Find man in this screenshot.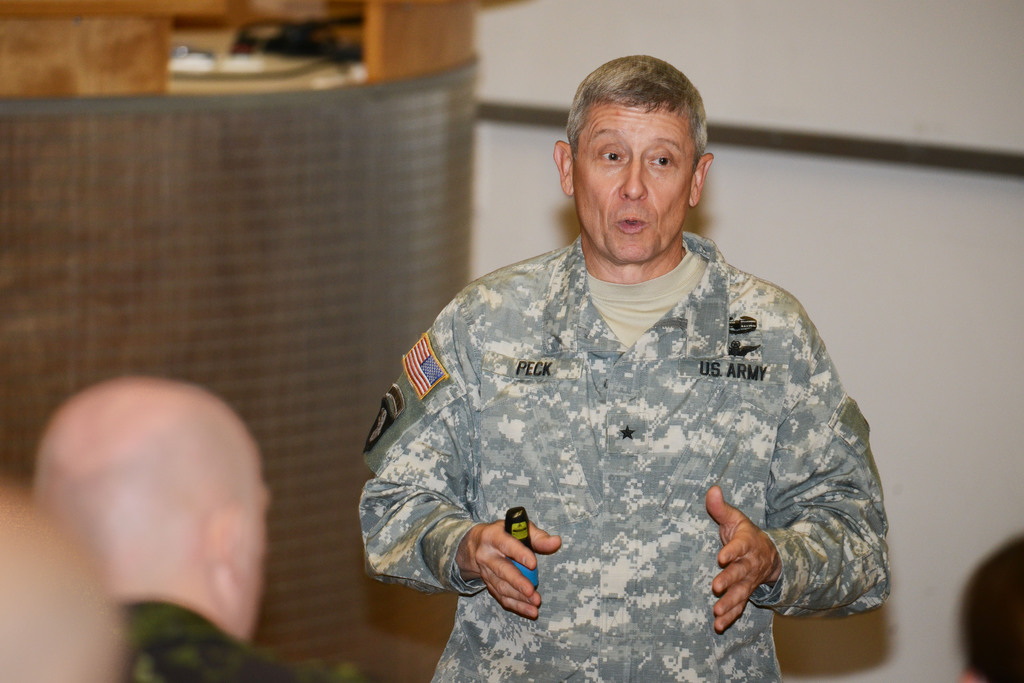
The bounding box for man is {"x1": 26, "y1": 378, "x2": 381, "y2": 682}.
